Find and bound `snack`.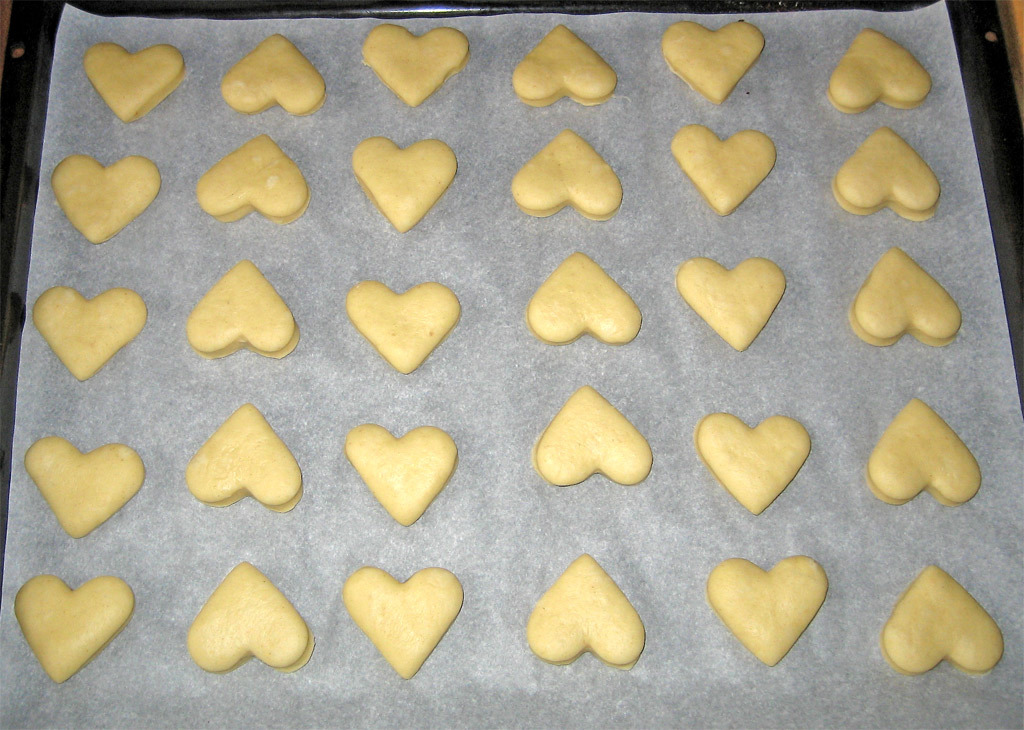
Bound: 27/439/146/539.
